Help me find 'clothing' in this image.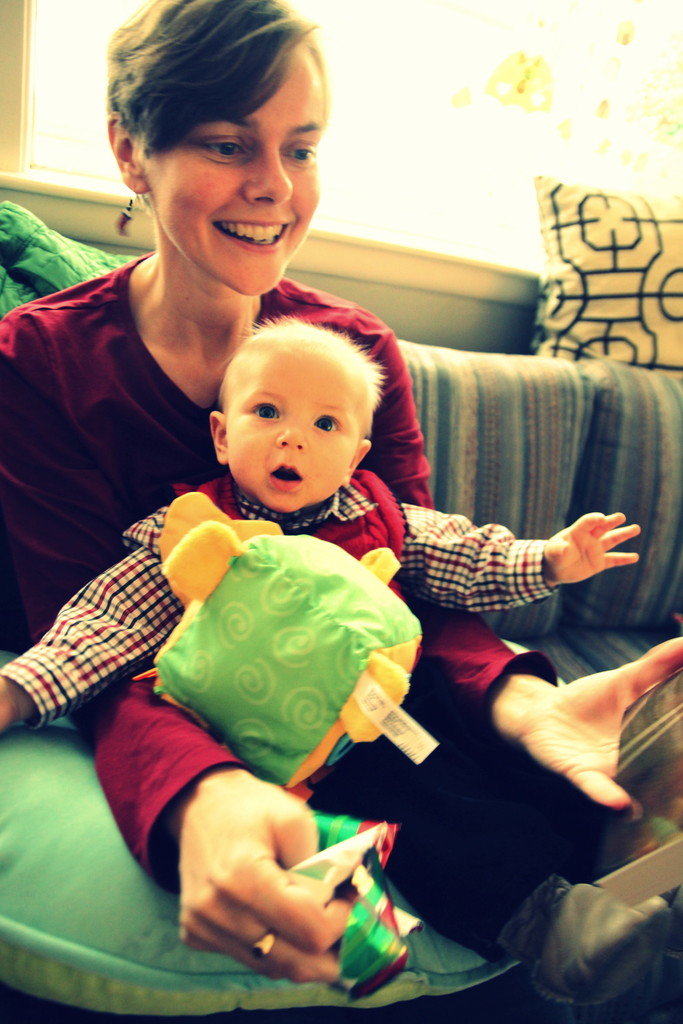
Found it: left=3, top=239, right=682, bottom=1023.
